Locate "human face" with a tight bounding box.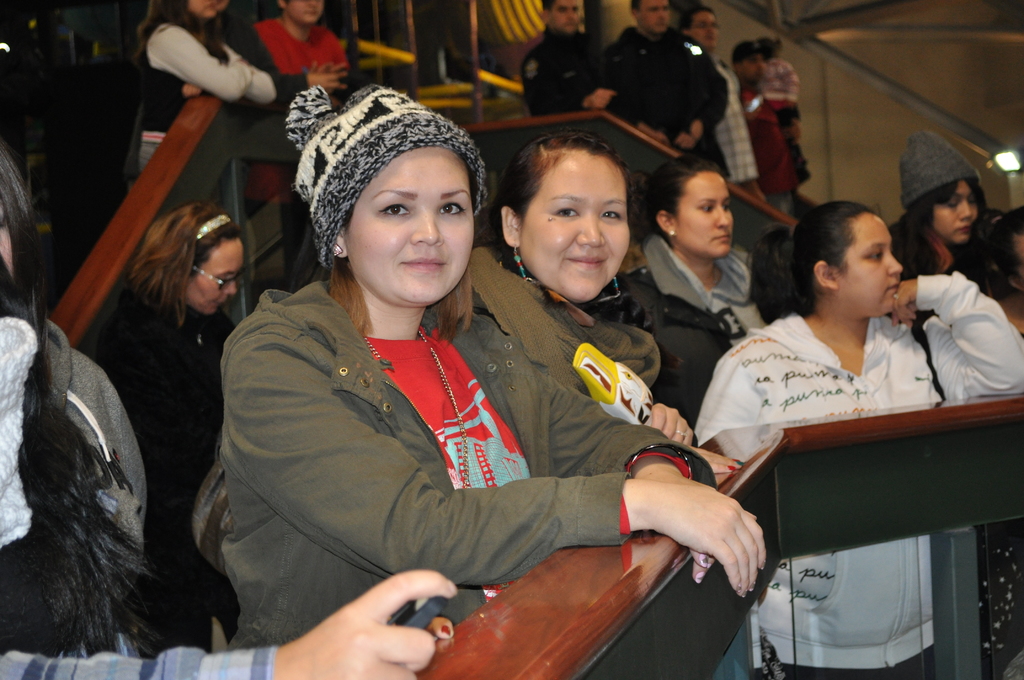
bbox=(673, 171, 733, 254).
